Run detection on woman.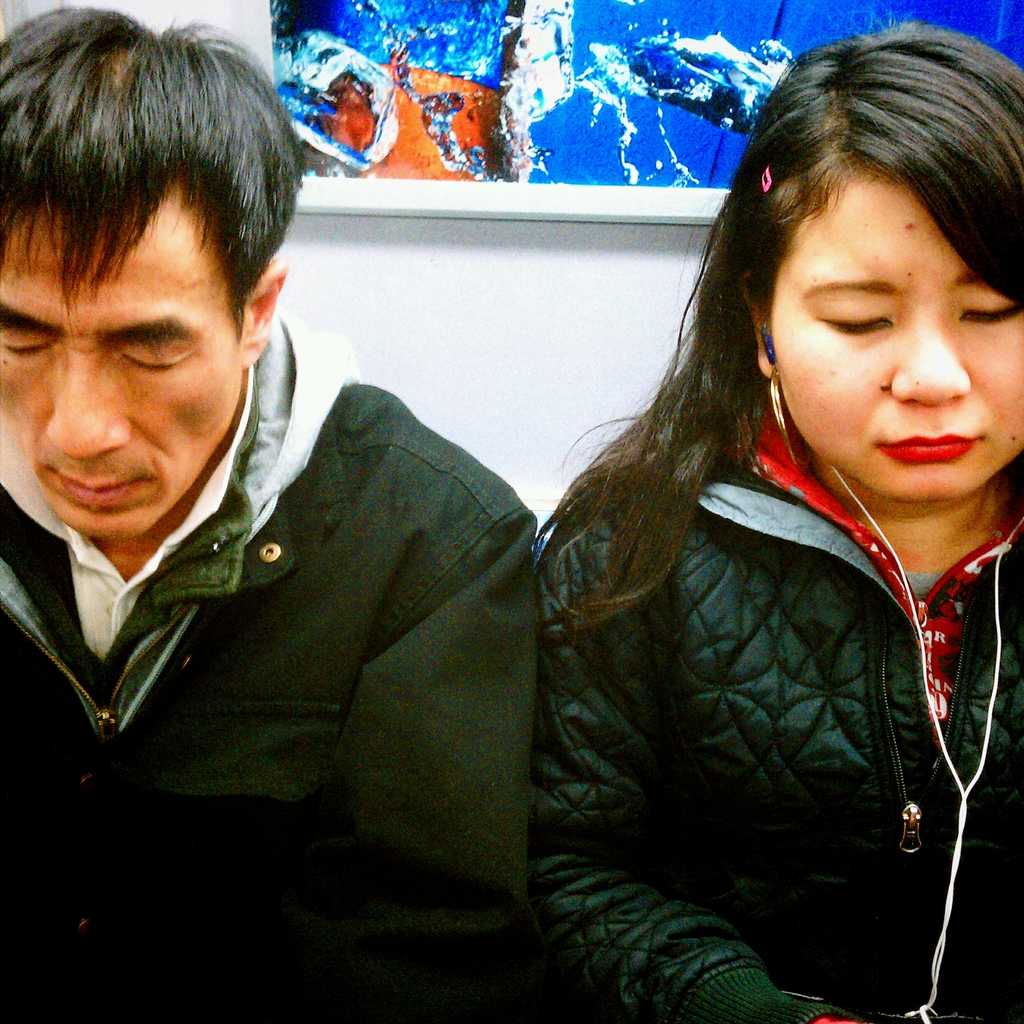
Result: <region>470, 44, 1013, 1023</region>.
